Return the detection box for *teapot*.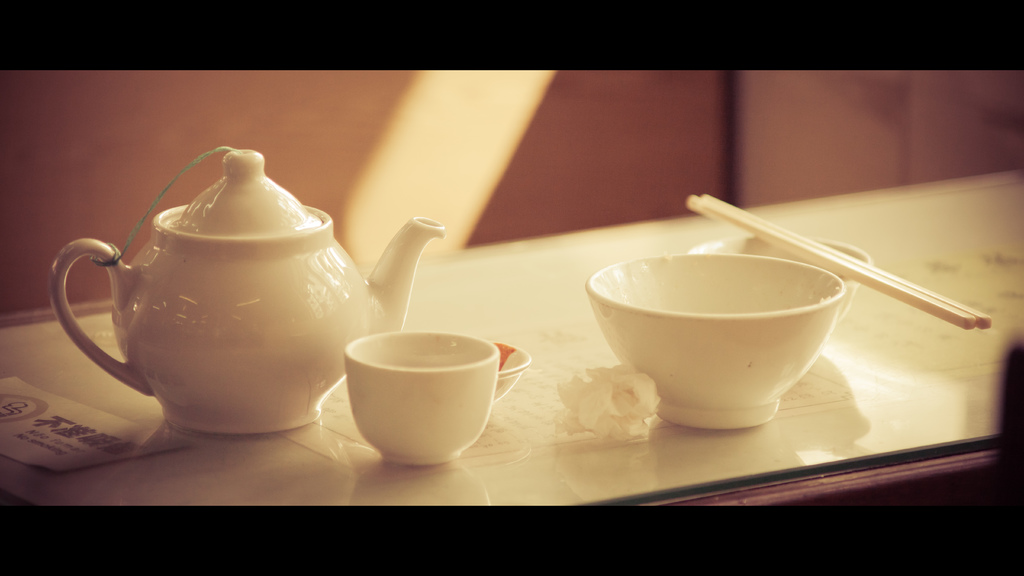
pyautogui.locateOnScreen(45, 142, 451, 440).
